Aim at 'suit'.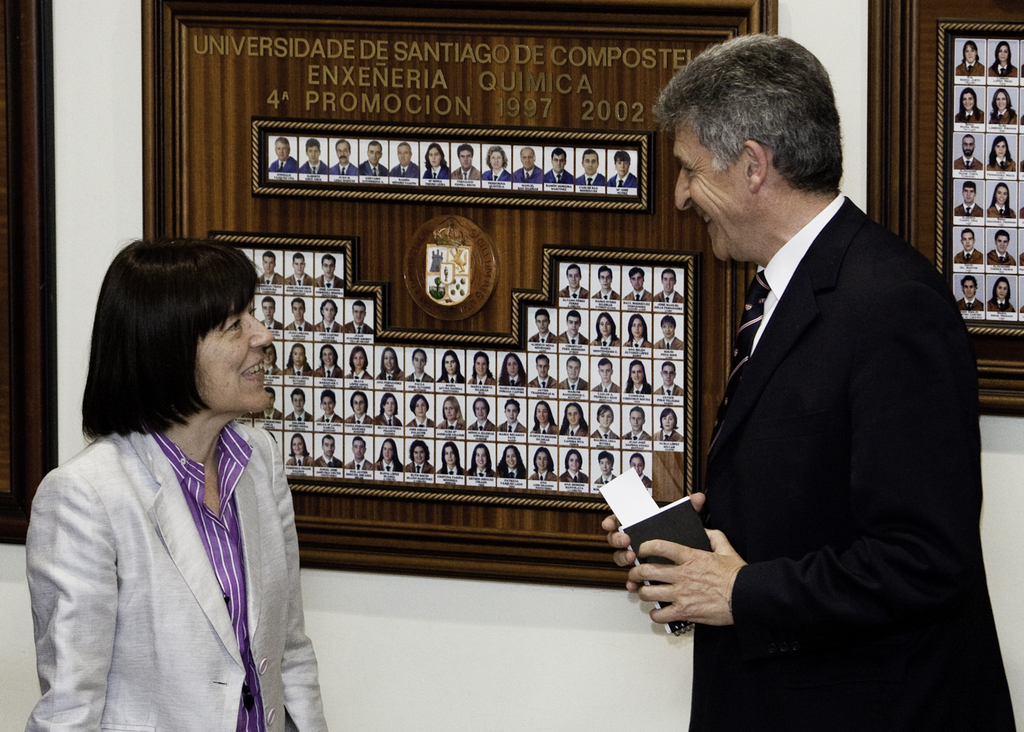
Aimed at x1=470 y1=416 x2=496 y2=429.
